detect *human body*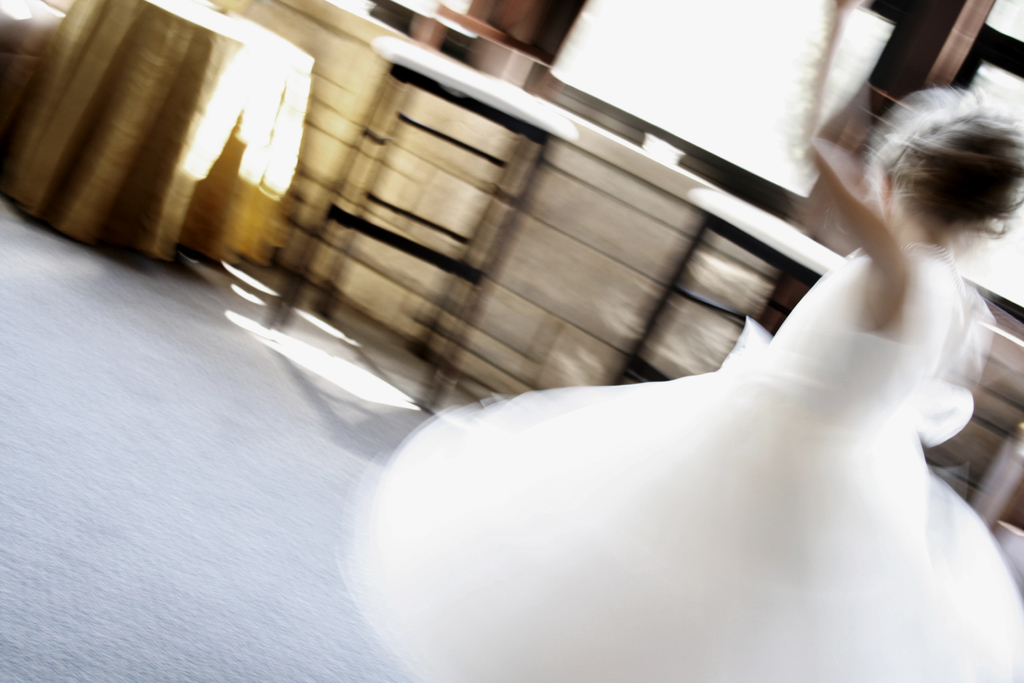
(328, 60, 982, 666)
